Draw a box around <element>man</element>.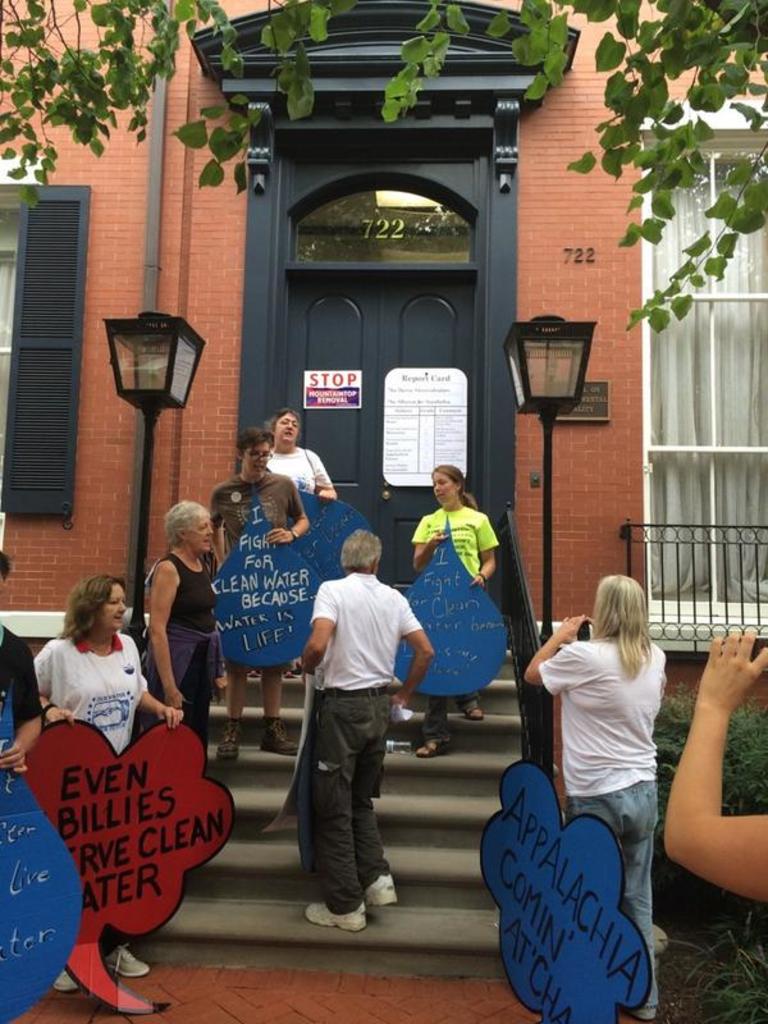
<bbox>216, 410, 308, 778</bbox>.
